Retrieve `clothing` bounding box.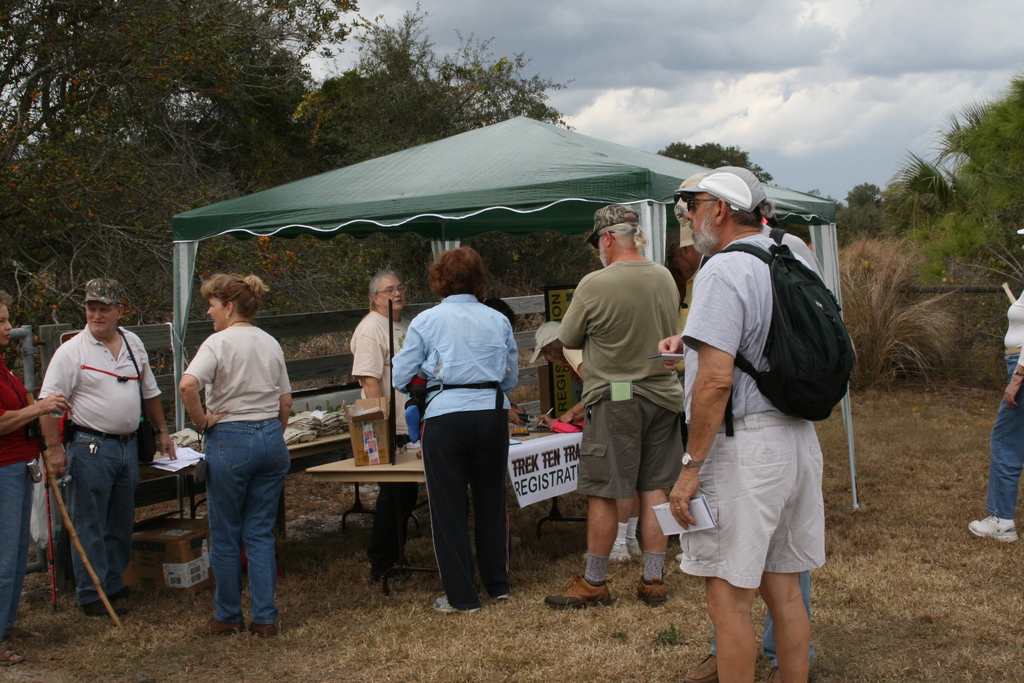
Bounding box: bbox(557, 251, 687, 504).
